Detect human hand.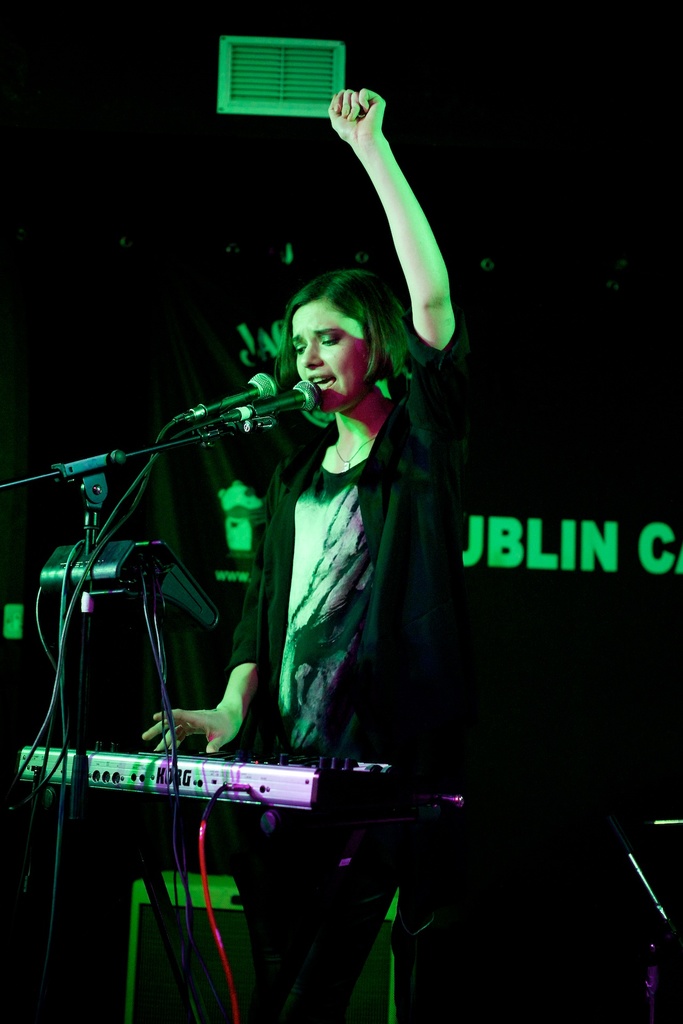
Detected at locate(141, 708, 244, 760).
